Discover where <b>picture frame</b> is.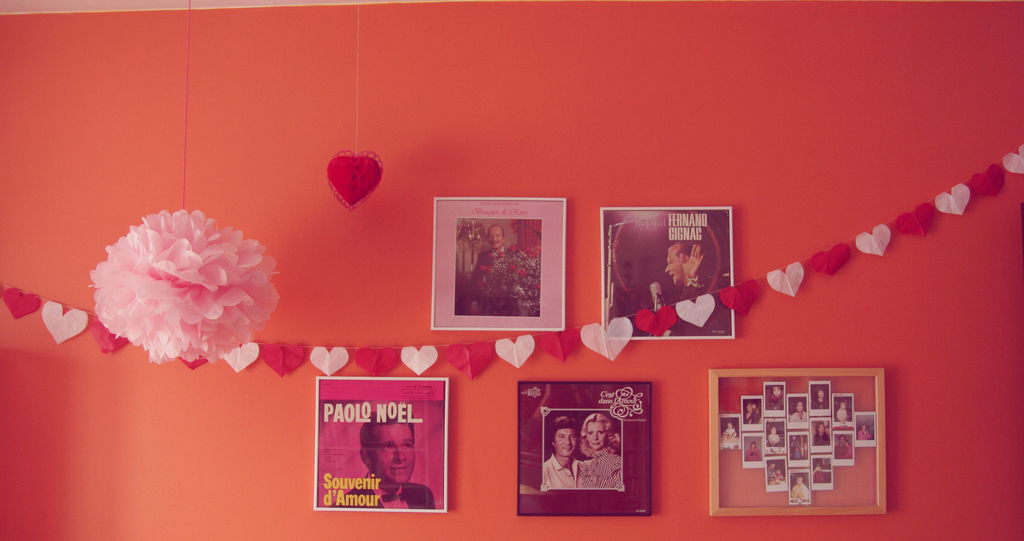
Discovered at [514, 380, 656, 514].
